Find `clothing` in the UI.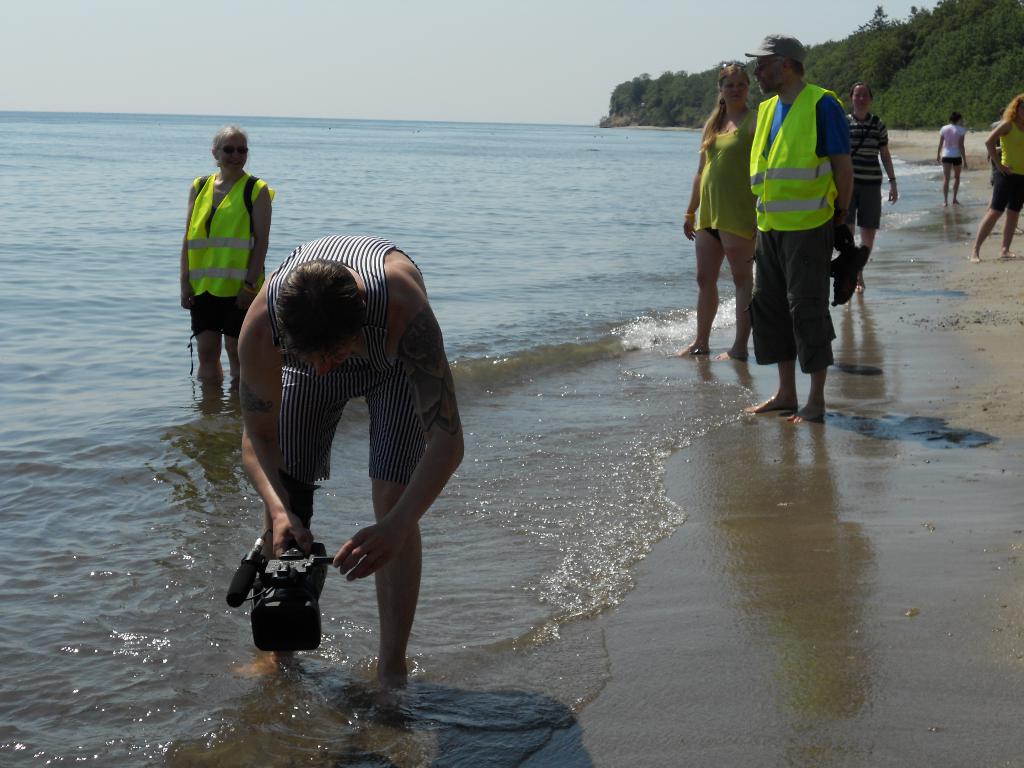
UI element at 982/120/1017/218.
